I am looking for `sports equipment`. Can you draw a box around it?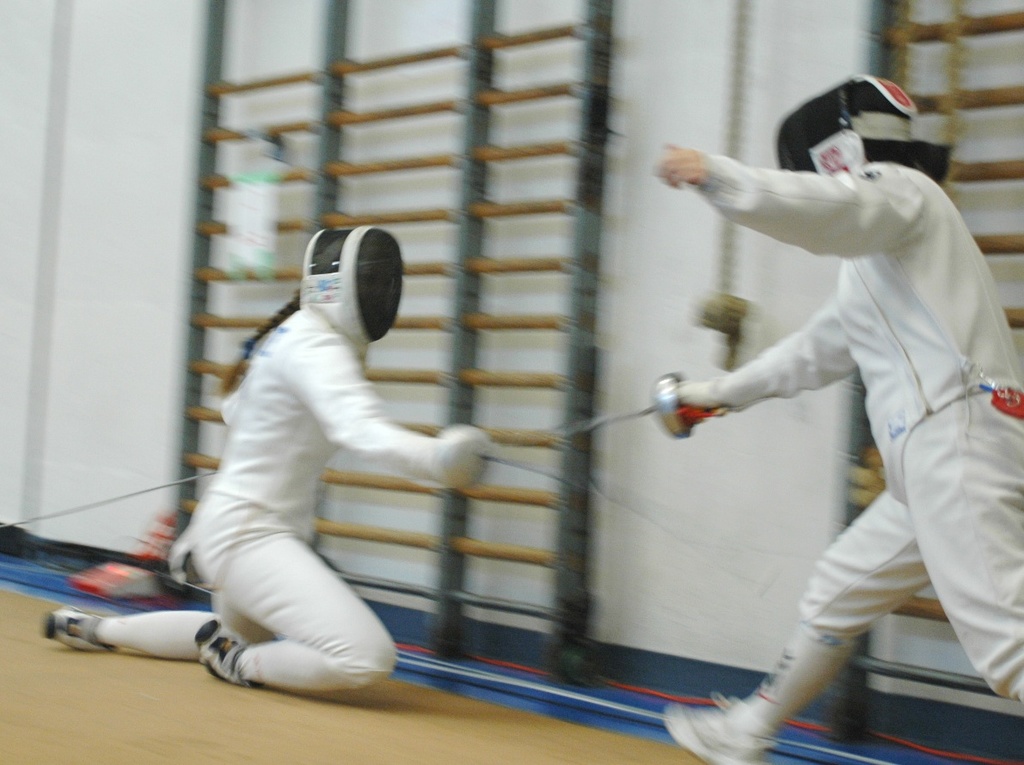
Sure, the bounding box is locate(0, 467, 223, 537).
